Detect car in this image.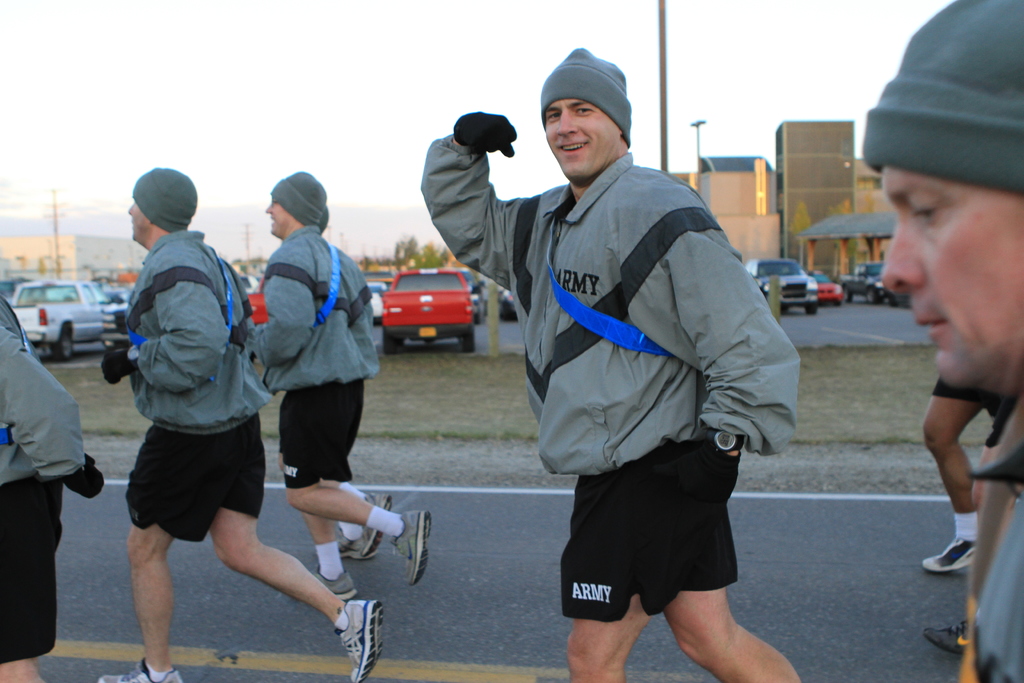
Detection: bbox(808, 268, 845, 300).
